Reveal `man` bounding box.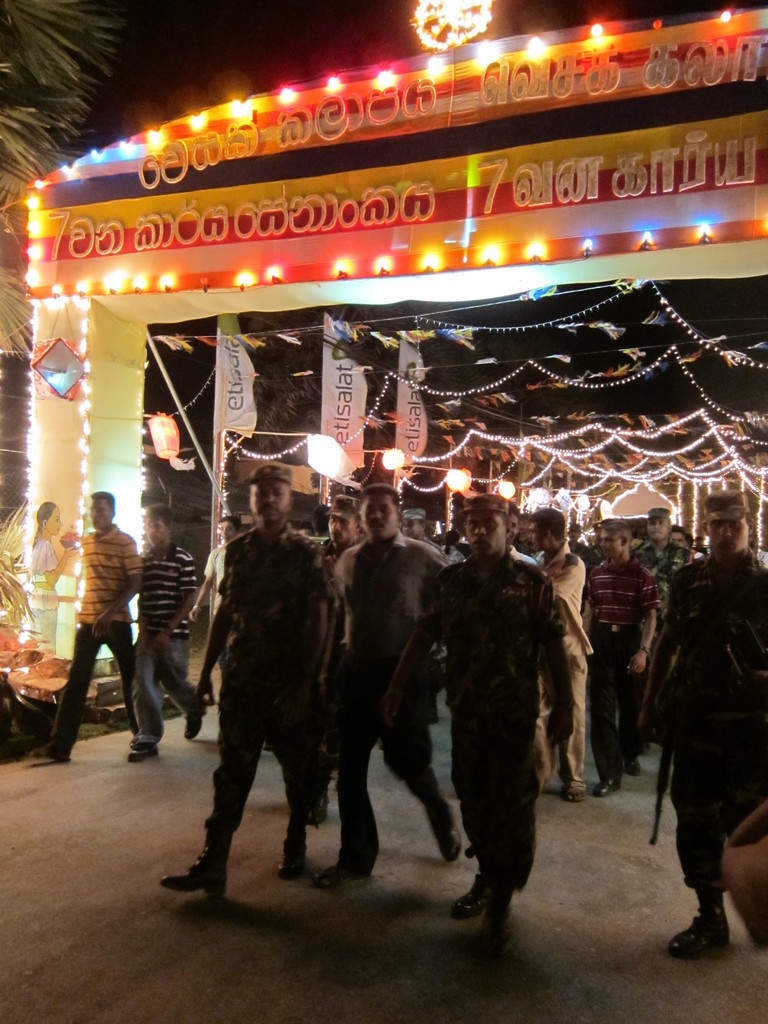
Revealed: Rect(417, 484, 582, 935).
